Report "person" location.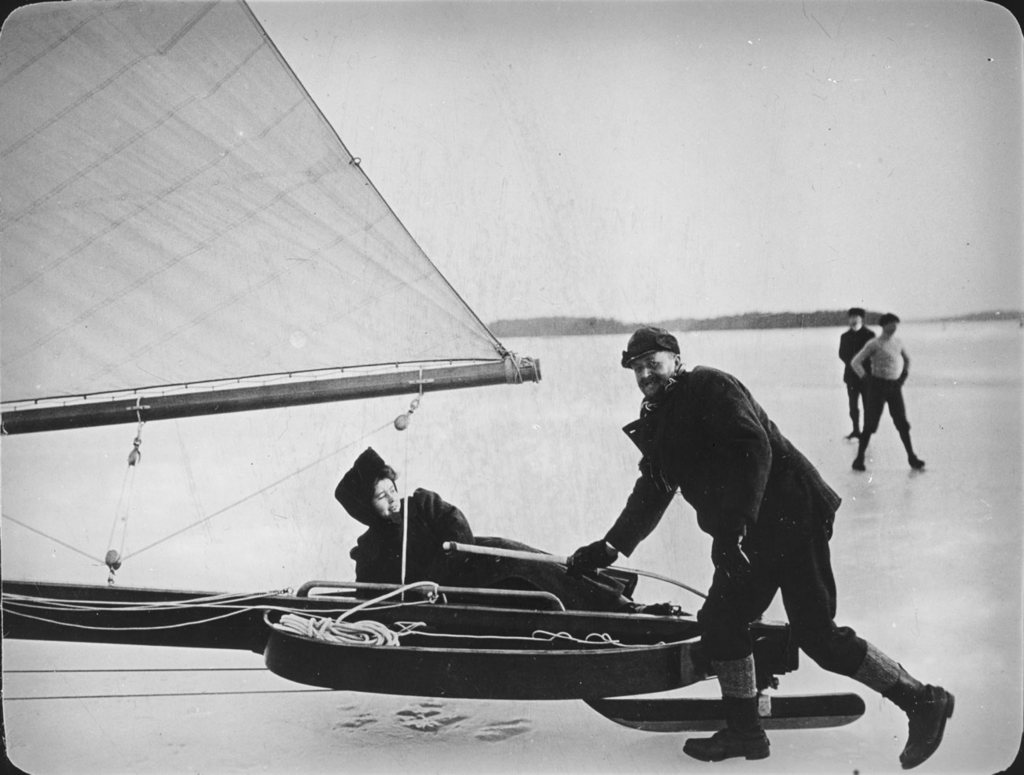
Report: <bbox>332, 441, 687, 614</bbox>.
